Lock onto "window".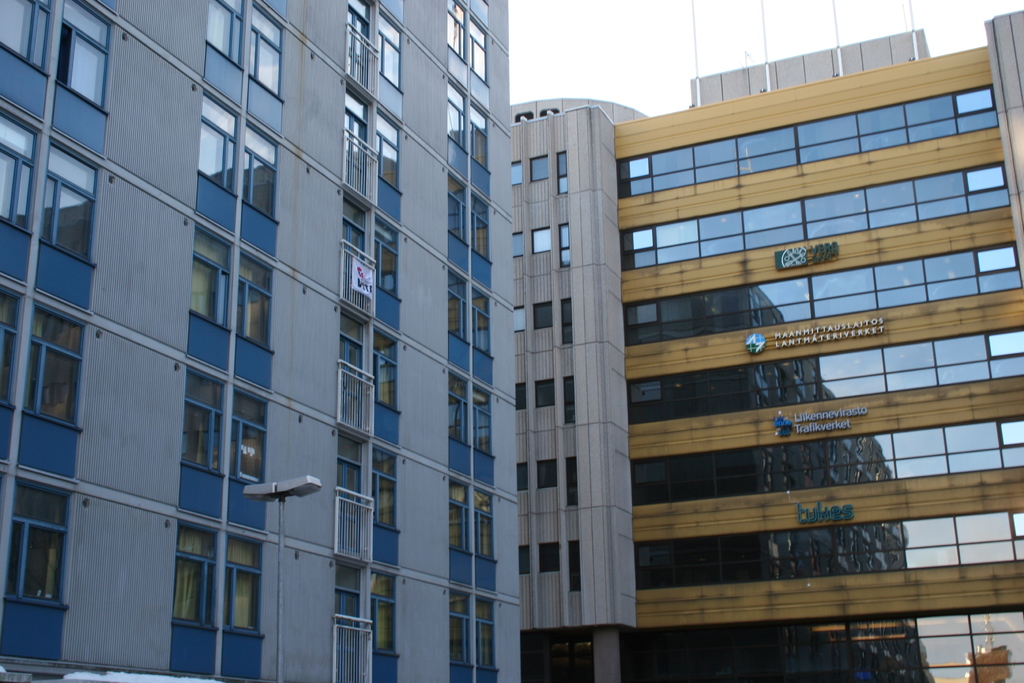
Locked: [962,161,1007,195].
